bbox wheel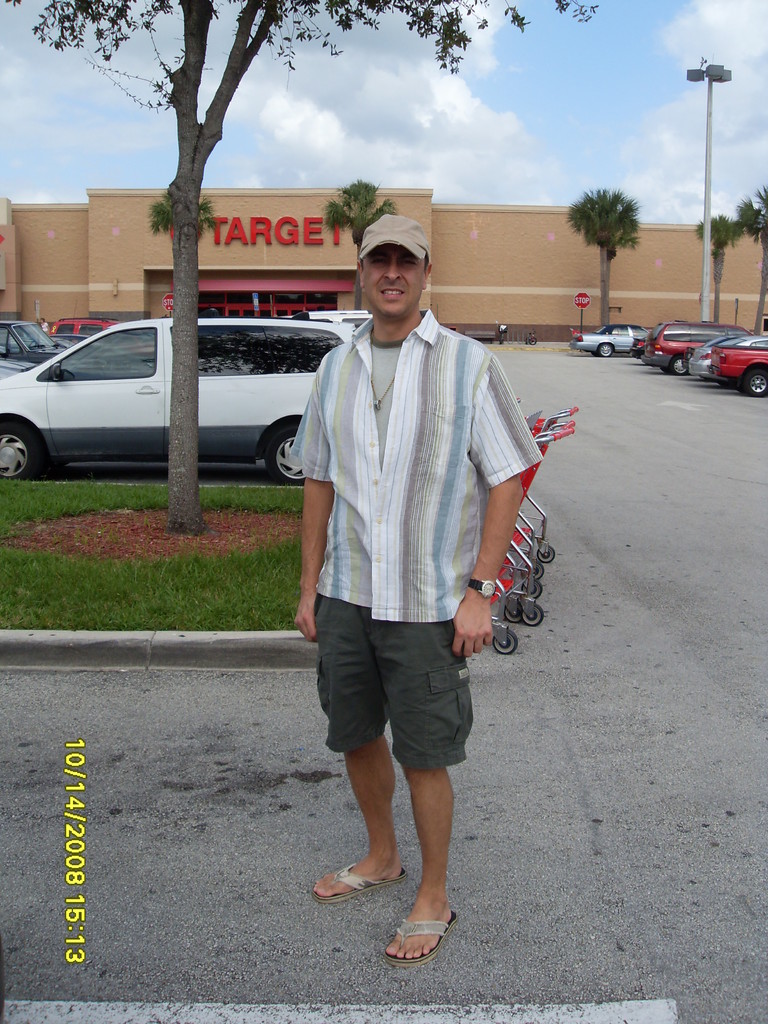
bbox=(742, 367, 767, 398)
